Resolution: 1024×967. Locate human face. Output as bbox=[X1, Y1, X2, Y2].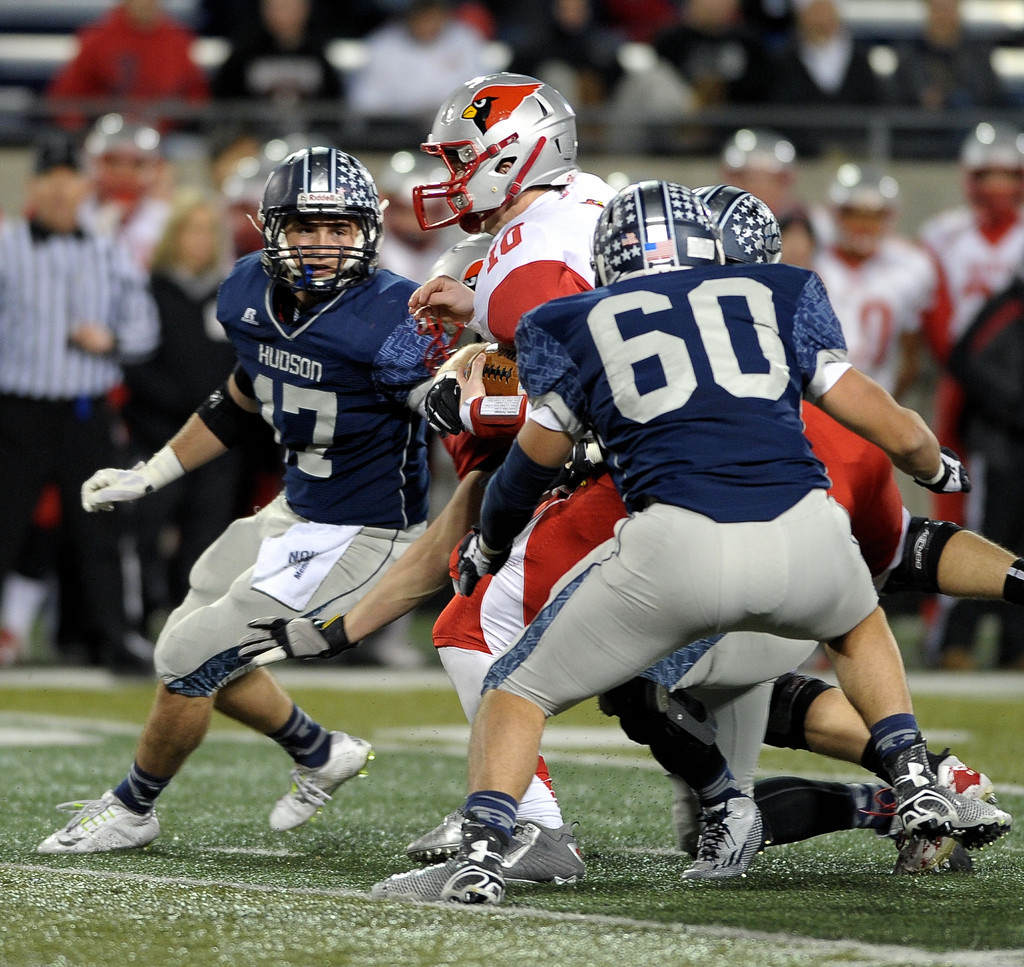
bbox=[173, 202, 218, 280].
